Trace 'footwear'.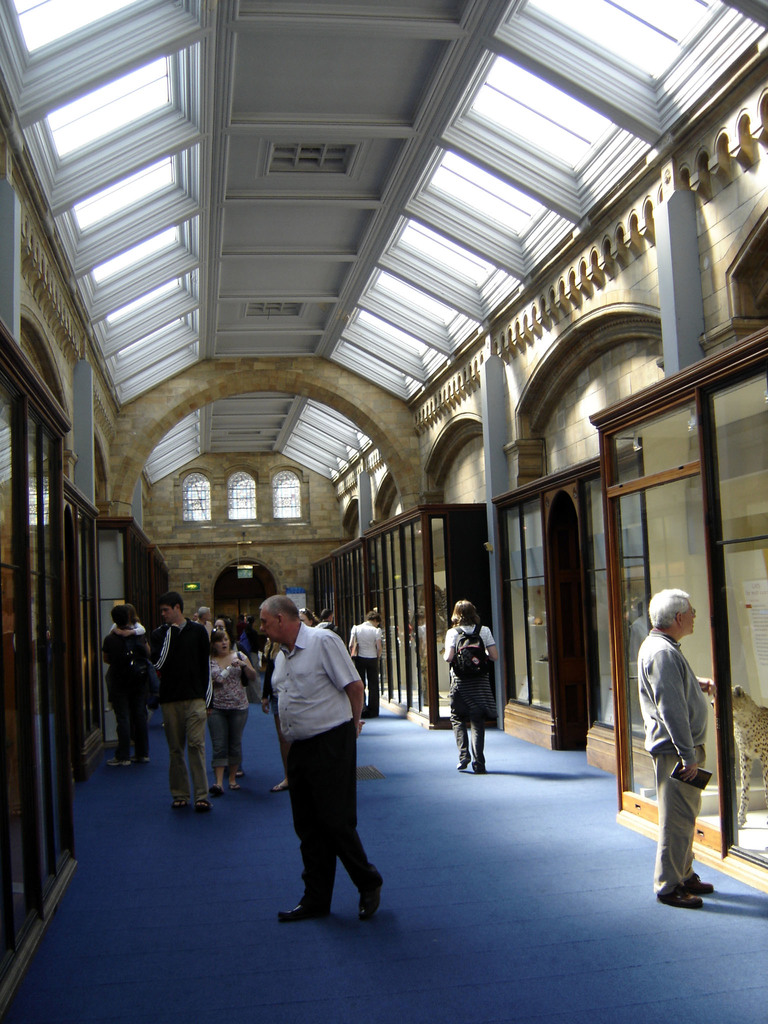
Traced to x1=104, y1=758, x2=127, y2=769.
